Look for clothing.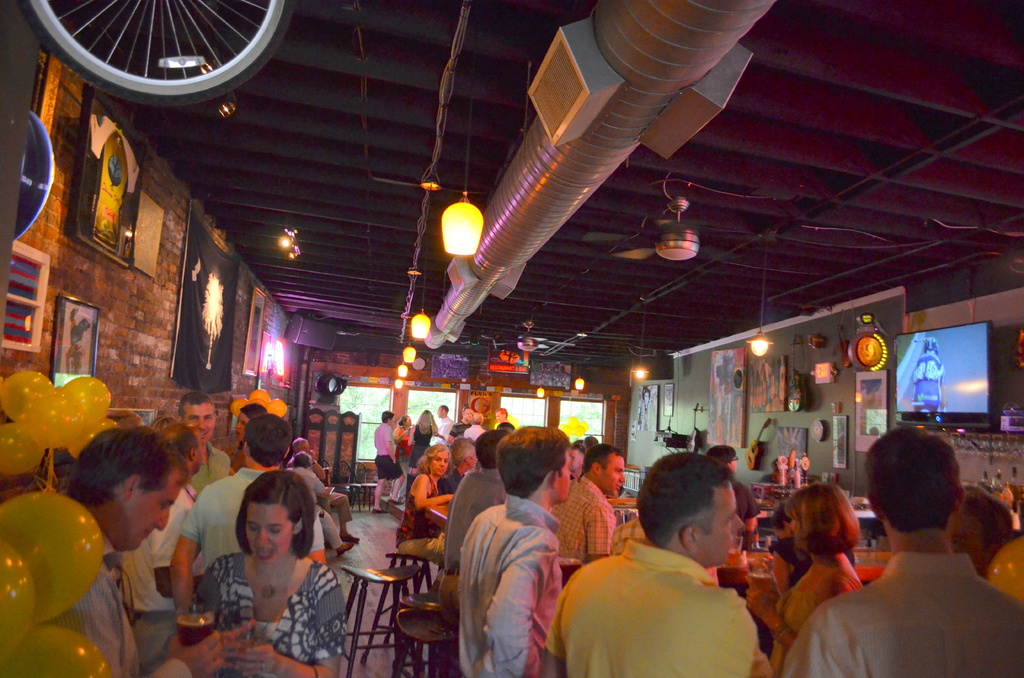
Found: 180,471,330,570.
